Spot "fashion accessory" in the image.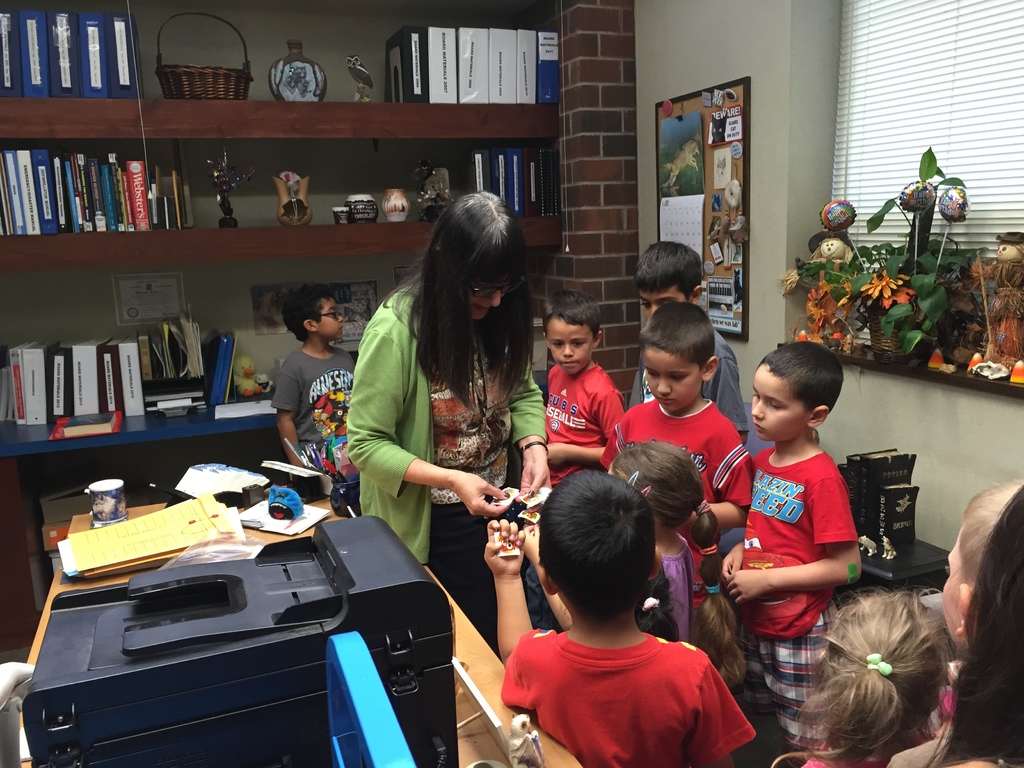
"fashion accessory" found at 707:584:719:593.
